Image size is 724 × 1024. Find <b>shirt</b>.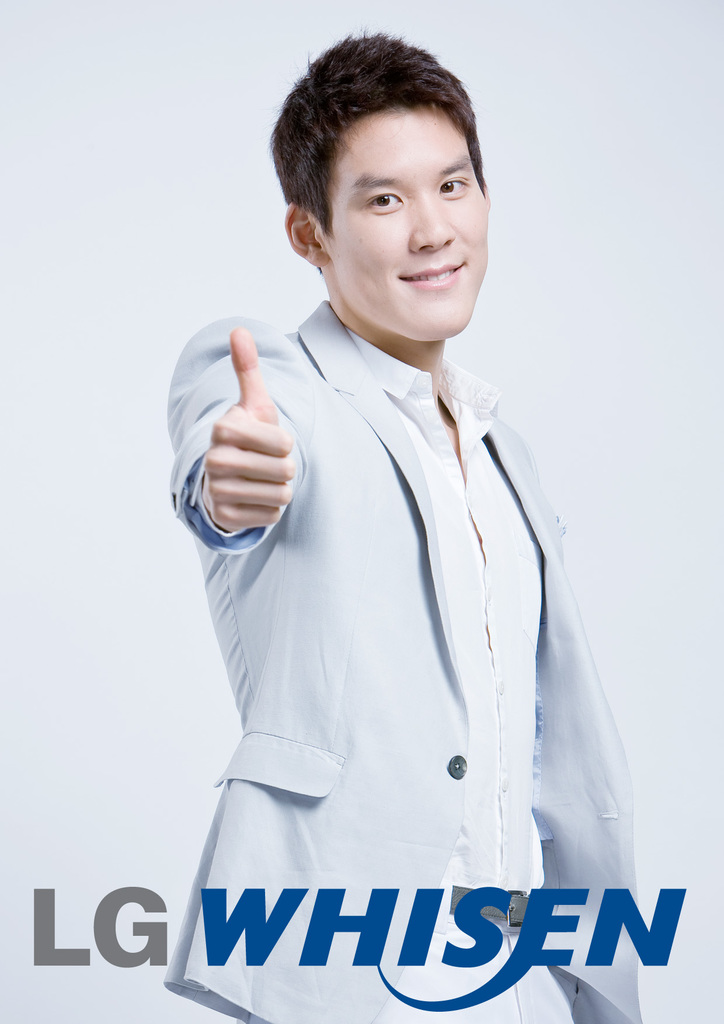
crop(345, 333, 592, 1023).
